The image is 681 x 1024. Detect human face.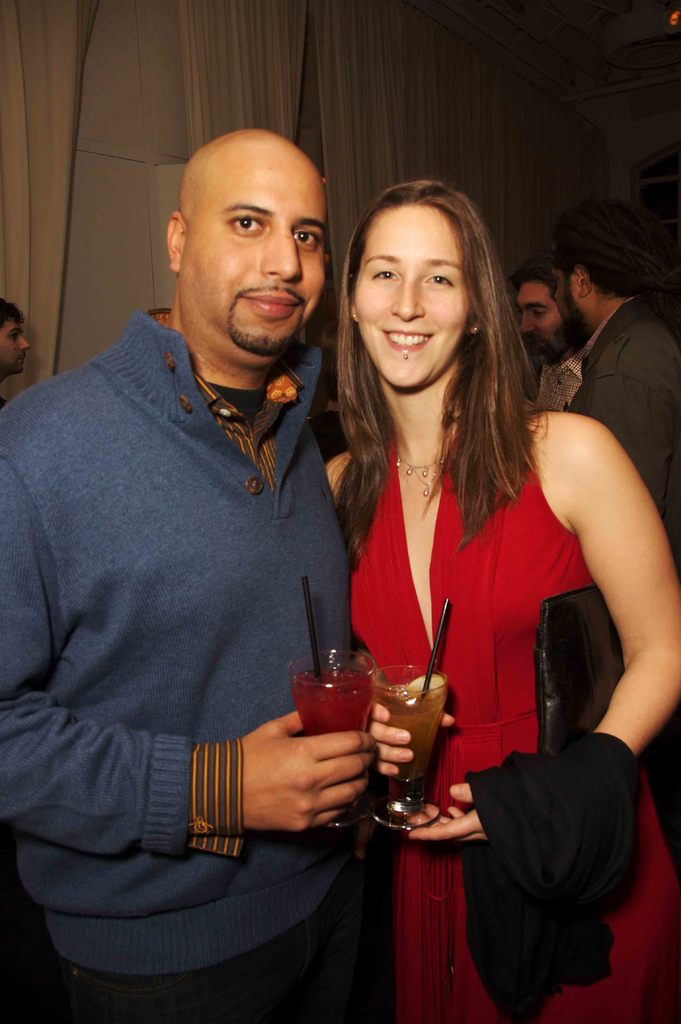
Detection: <region>350, 204, 467, 386</region>.
